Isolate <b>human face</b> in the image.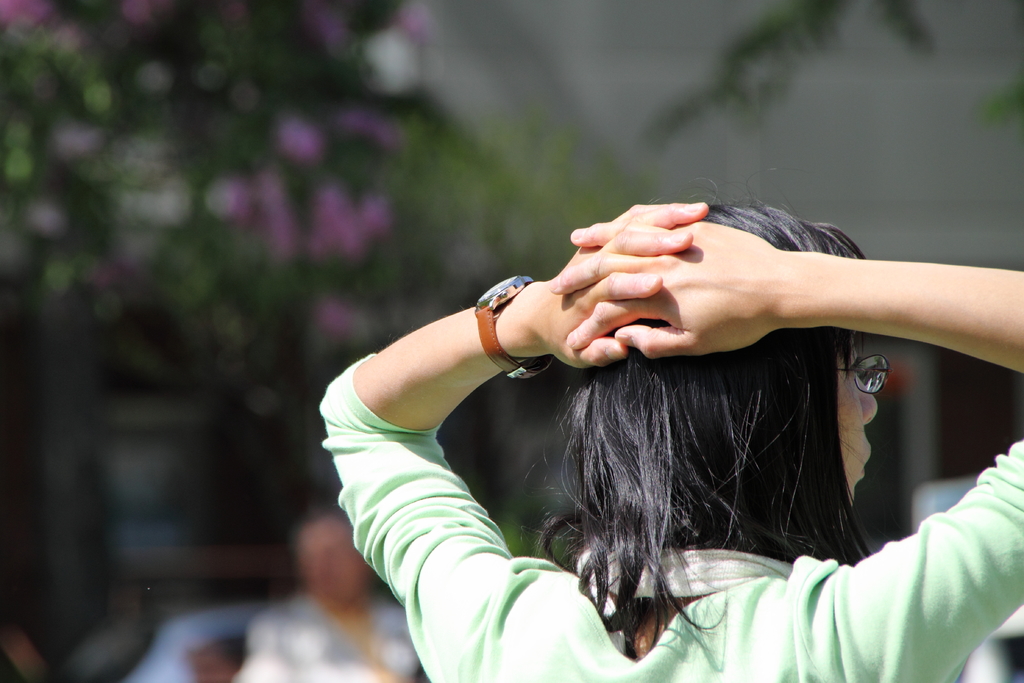
Isolated region: Rect(836, 328, 875, 506).
